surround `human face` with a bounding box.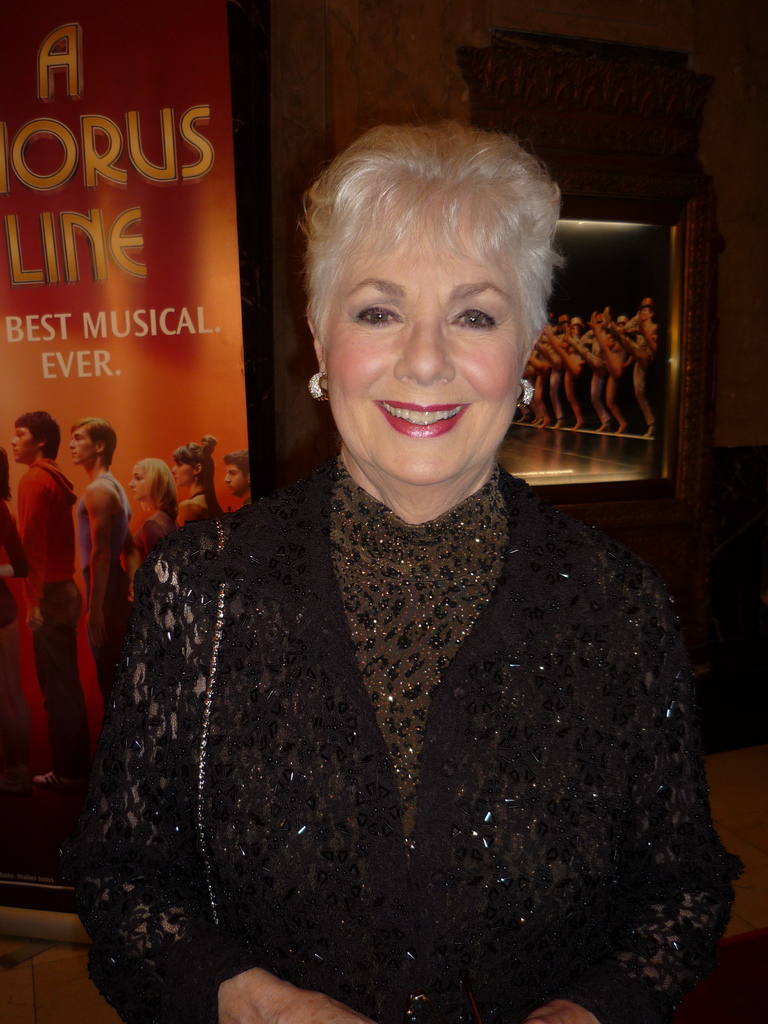
select_region(170, 461, 189, 487).
